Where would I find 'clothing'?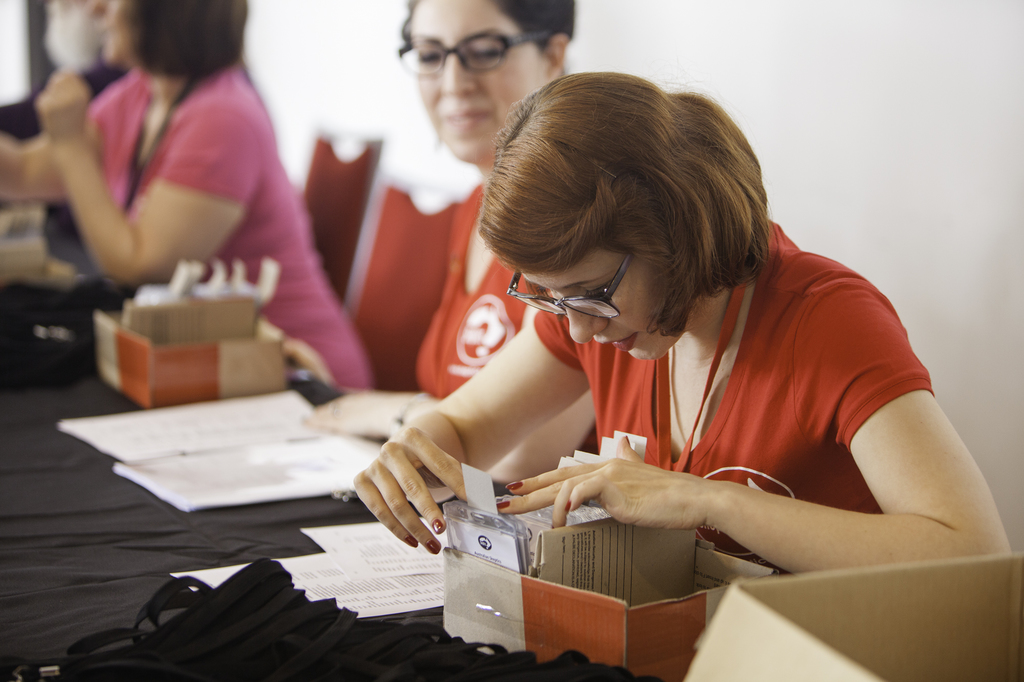
At [537, 221, 929, 585].
